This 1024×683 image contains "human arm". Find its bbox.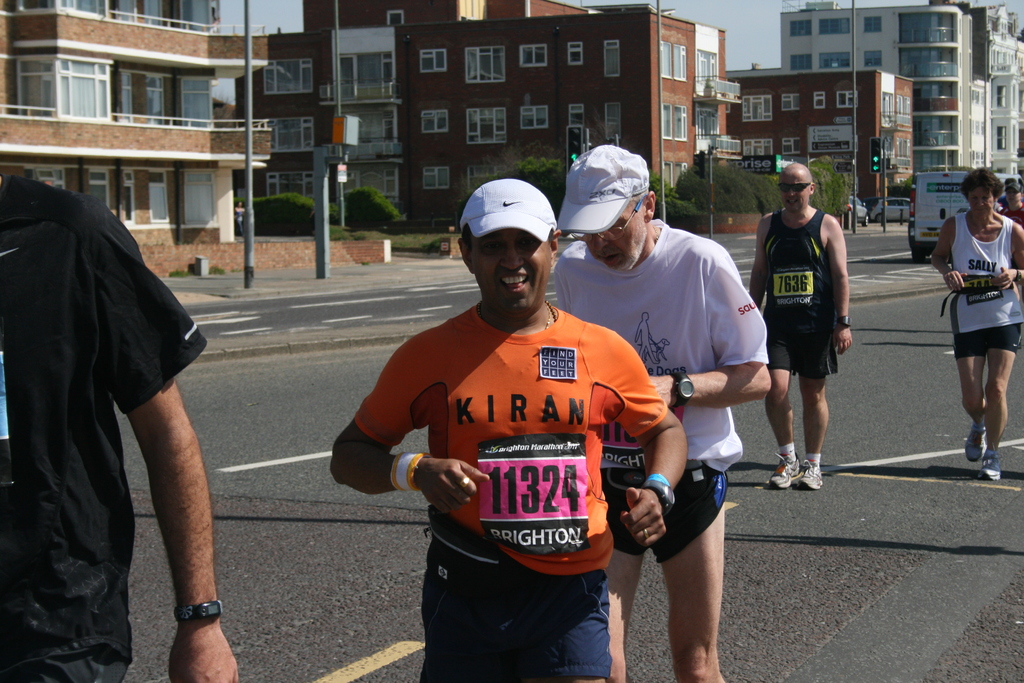
l=643, t=236, r=774, b=398.
